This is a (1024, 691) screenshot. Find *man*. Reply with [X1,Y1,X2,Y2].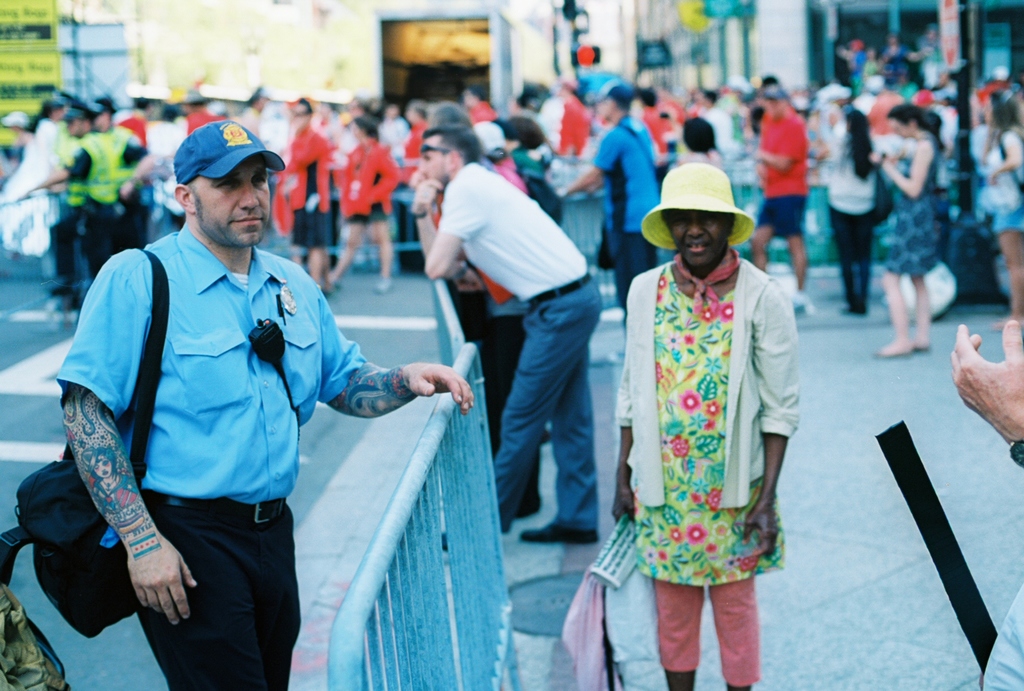
[414,121,604,544].
